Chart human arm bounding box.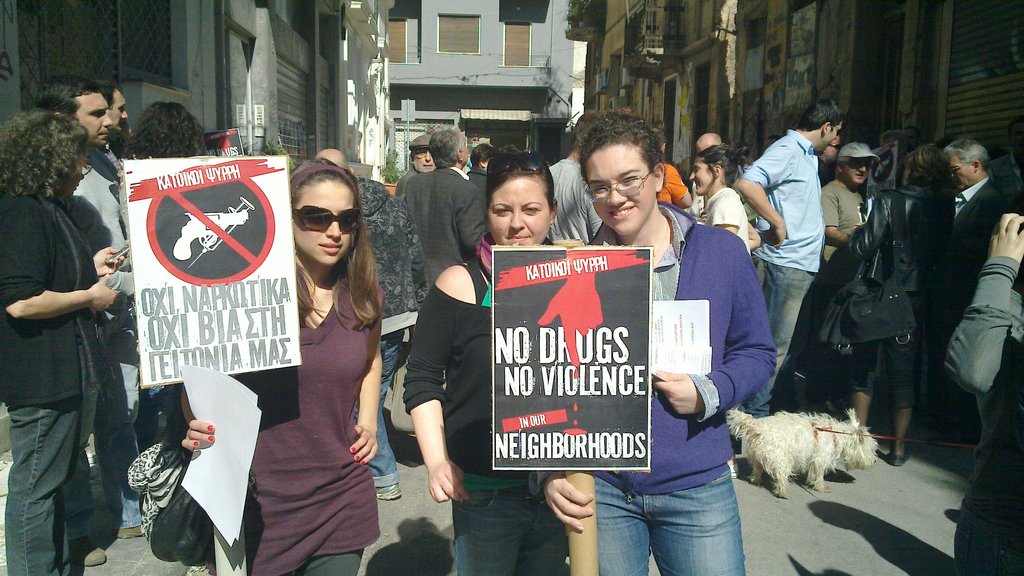
Charted: (163, 393, 213, 465).
